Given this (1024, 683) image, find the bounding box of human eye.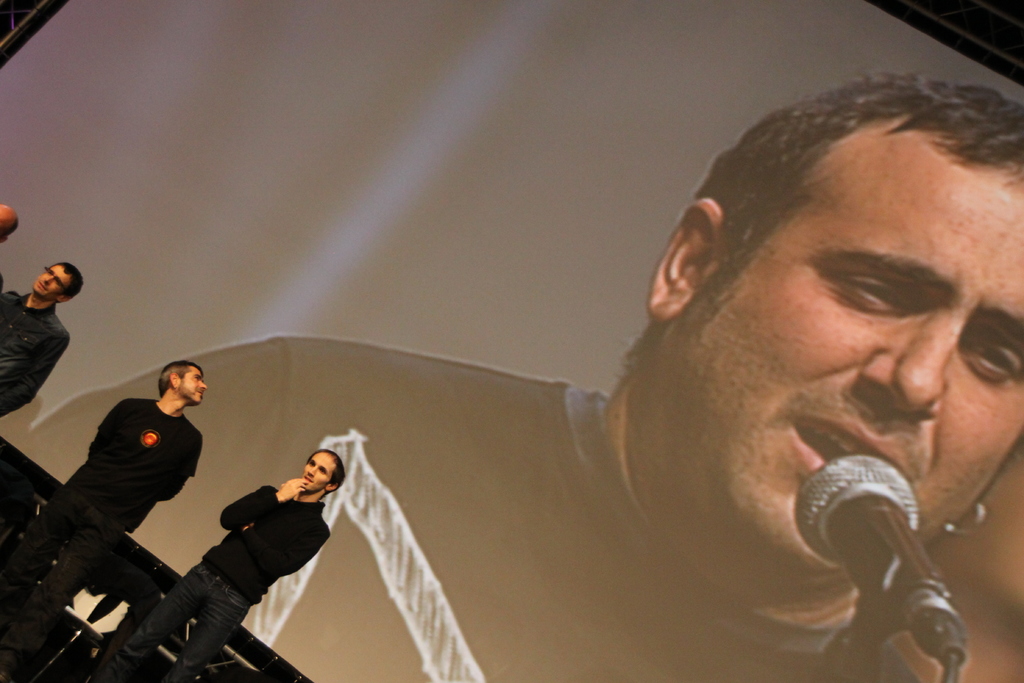
left=54, top=280, right=59, bottom=285.
